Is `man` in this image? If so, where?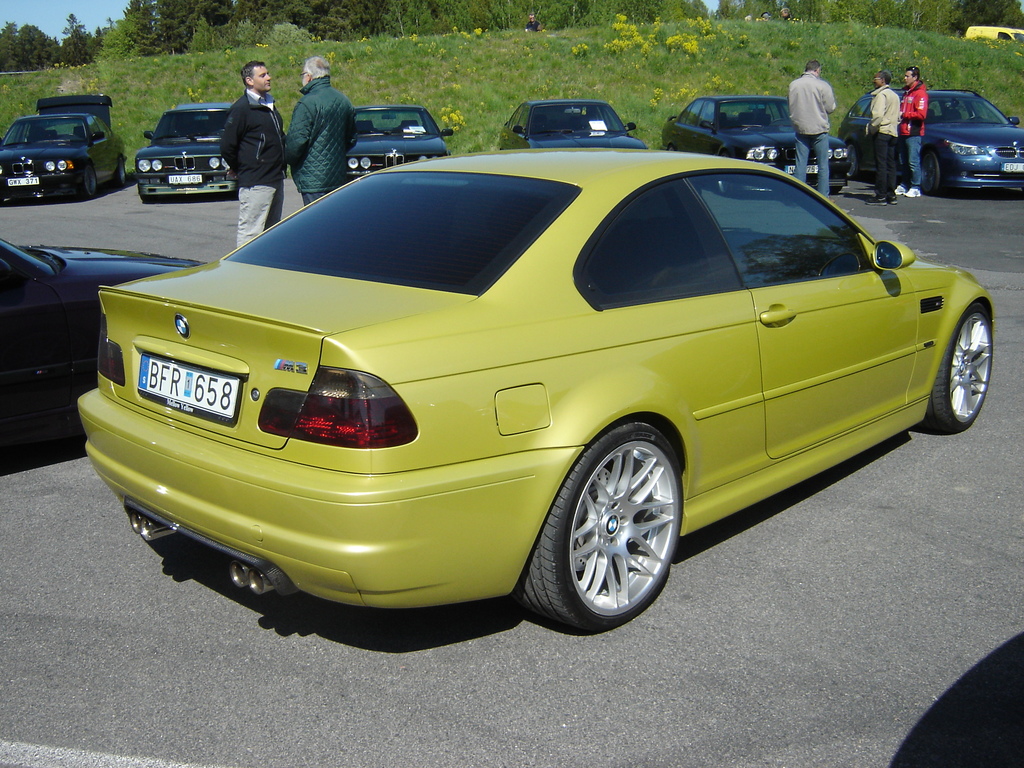
Yes, at pyautogui.locateOnScreen(215, 63, 292, 246).
